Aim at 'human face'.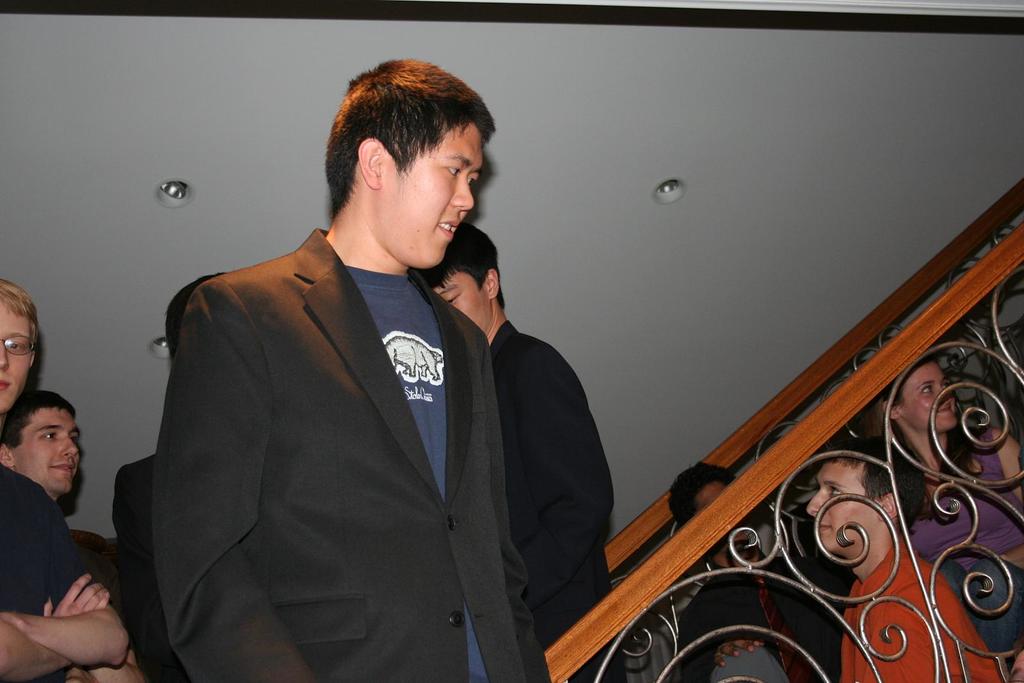
Aimed at 10,408,82,496.
